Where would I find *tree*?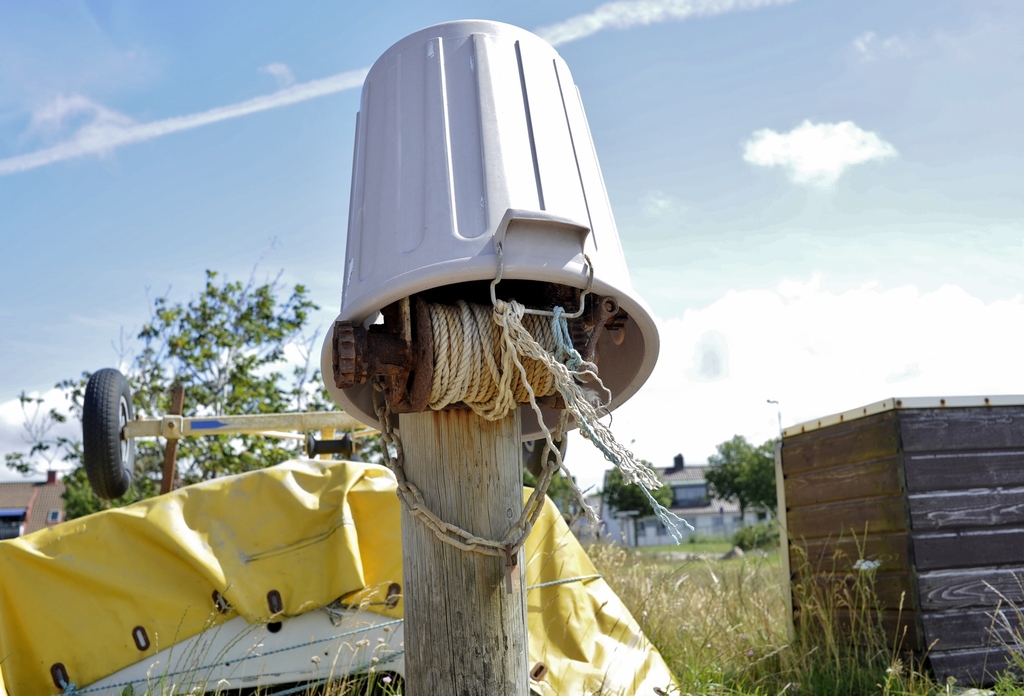
At 523:460:582:528.
